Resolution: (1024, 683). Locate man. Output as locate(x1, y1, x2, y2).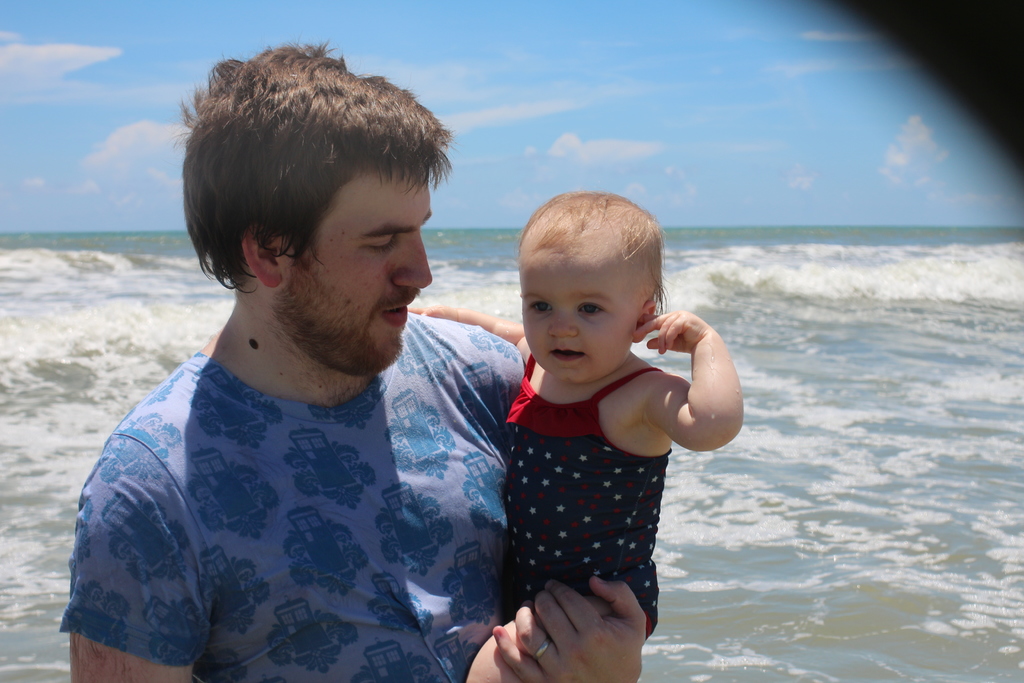
locate(47, 42, 637, 682).
